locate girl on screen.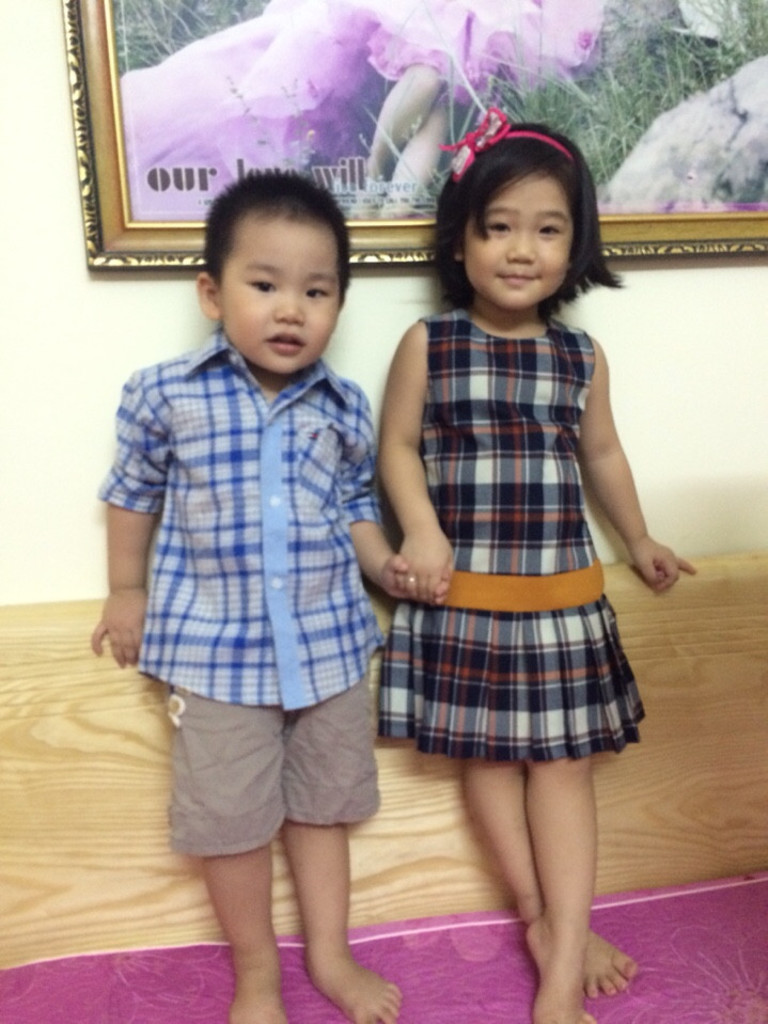
On screen at left=377, top=104, right=695, bottom=1023.
